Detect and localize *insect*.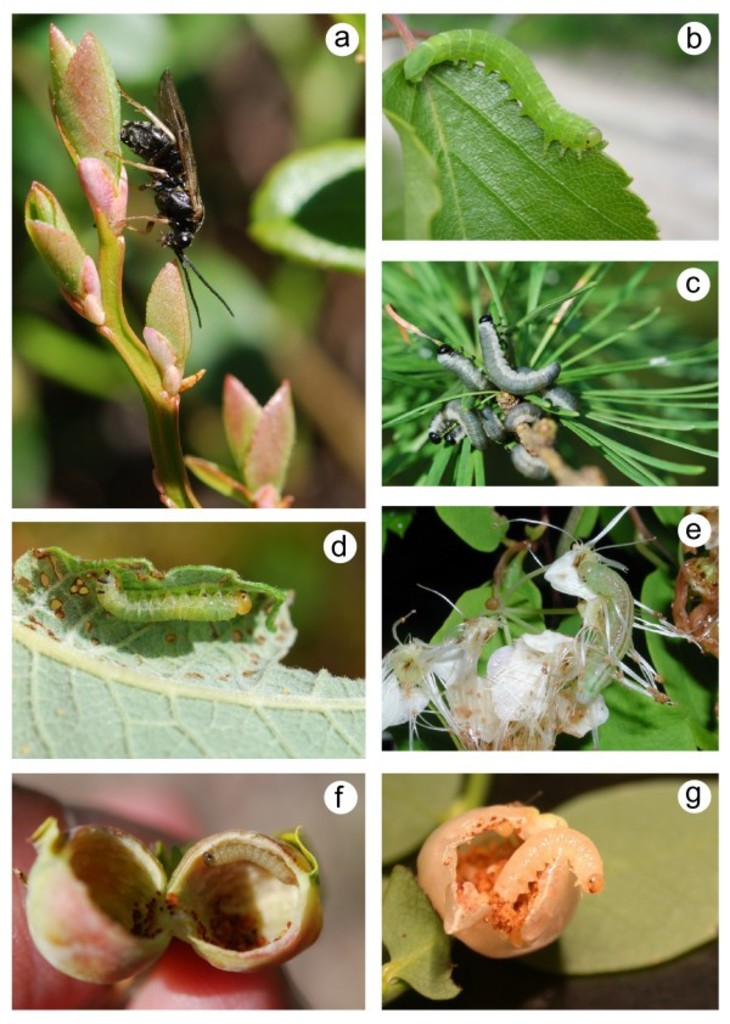
Localized at <region>100, 73, 240, 327</region>.
